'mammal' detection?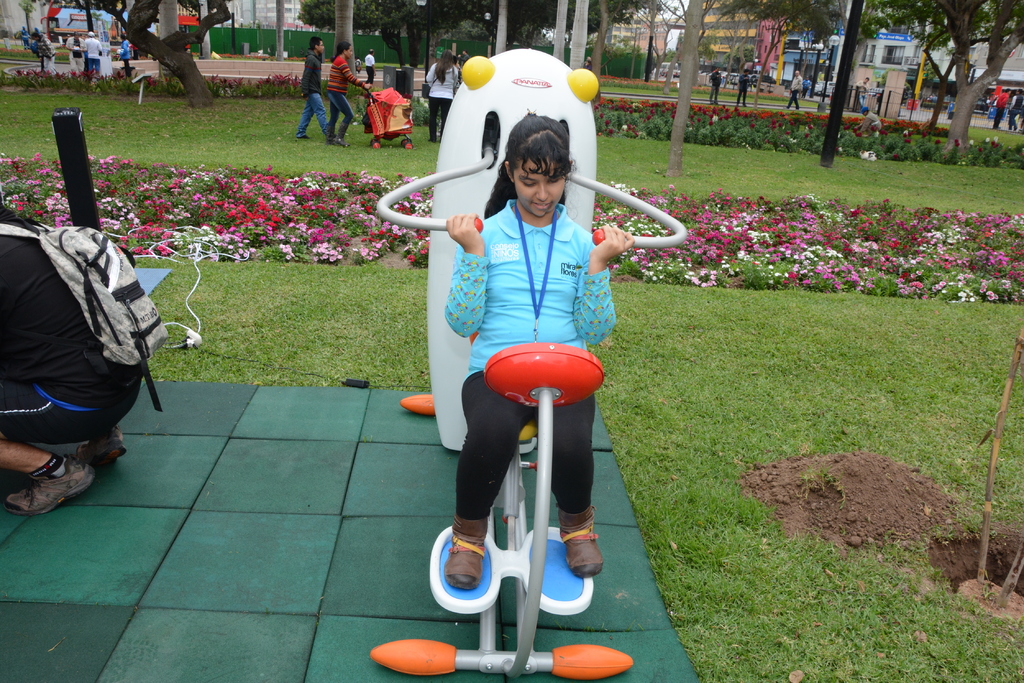
region(425, 48, 462, 143)
